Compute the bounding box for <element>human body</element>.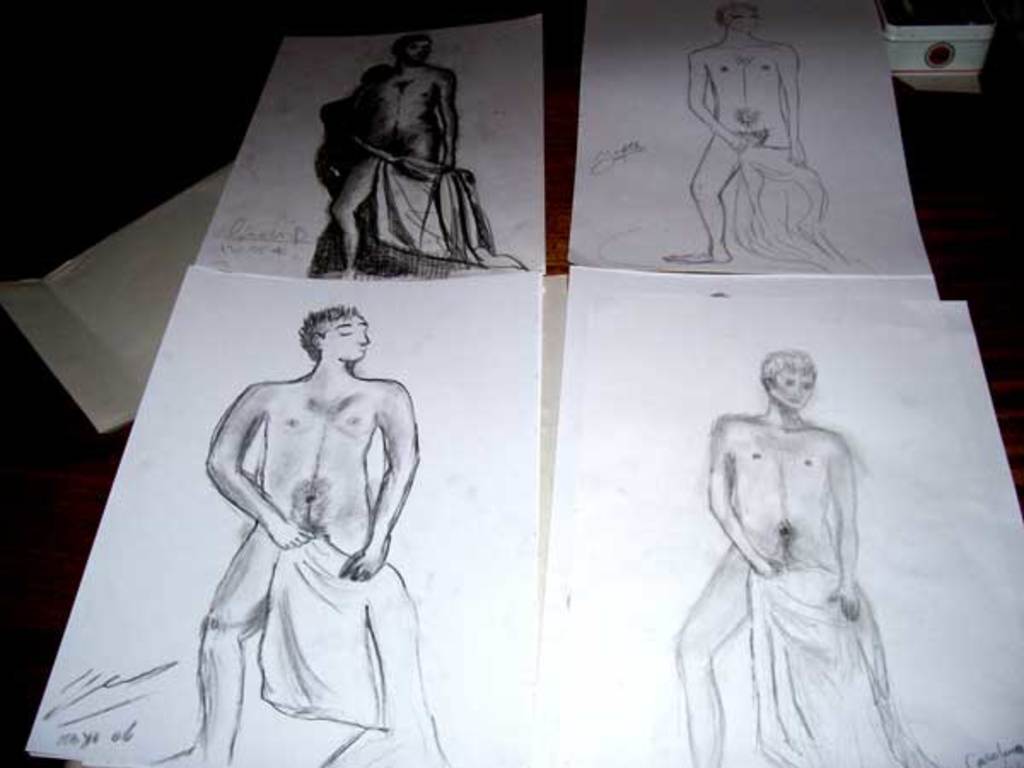
detection(691, 27, 850, 276).
